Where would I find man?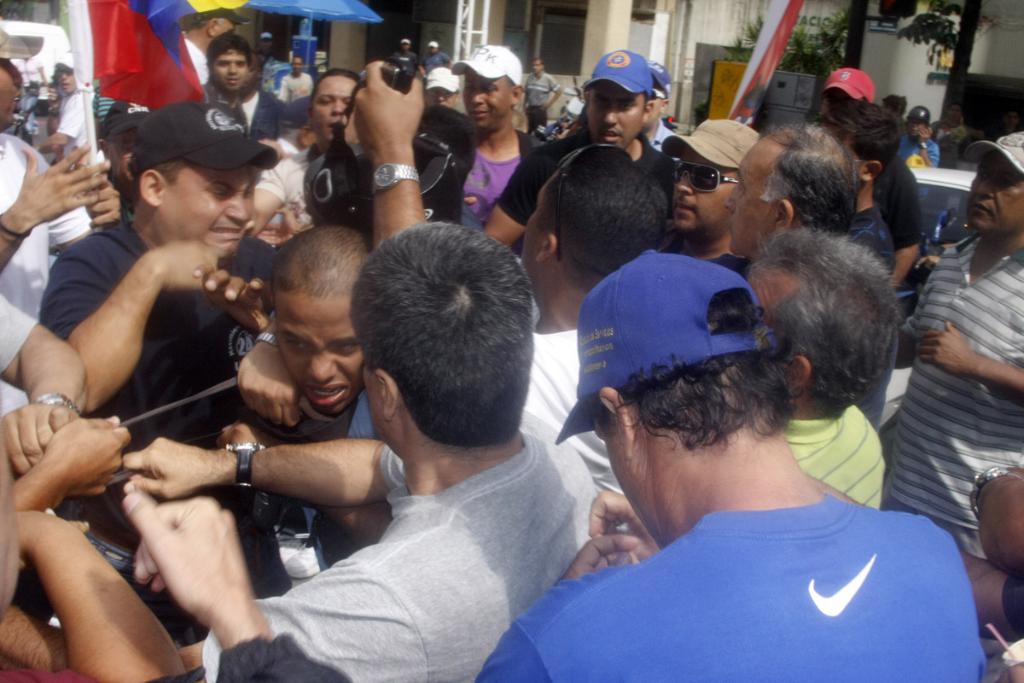
At {"x1": 525, "y1": 55, "x2": 560, "y2": 124}.
